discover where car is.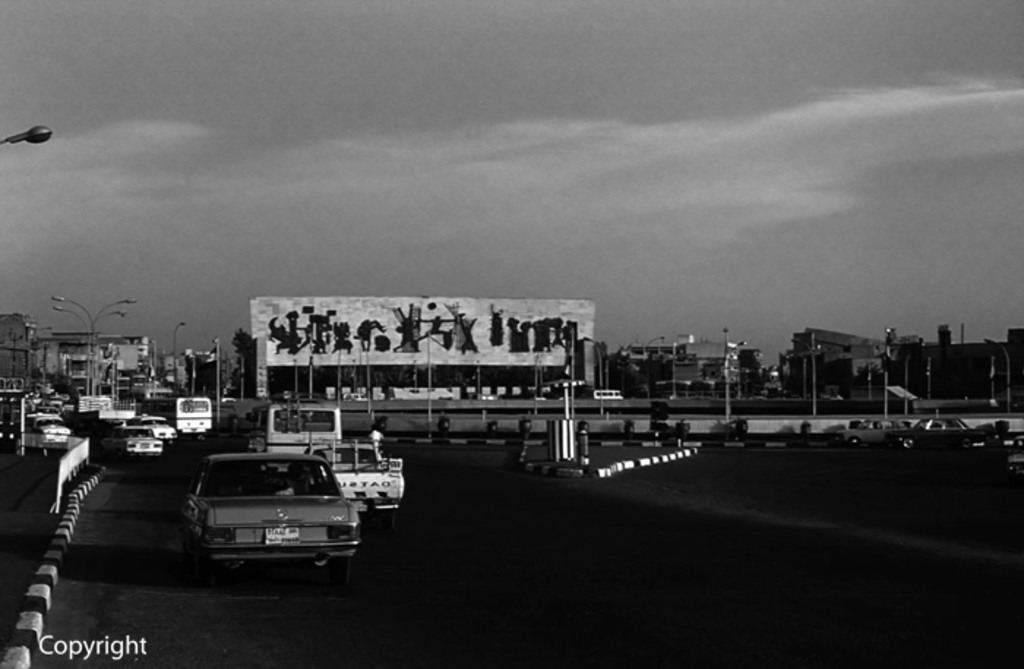
Discovered at (894, 419, 993, 445).
